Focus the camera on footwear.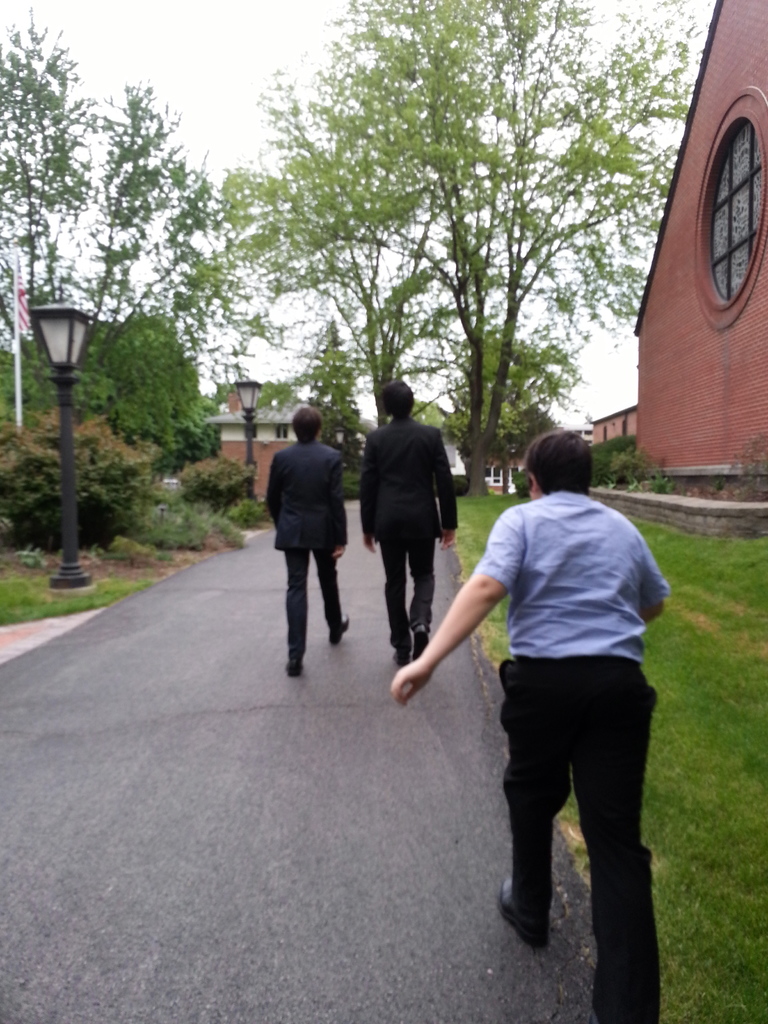
Focus region: pyautogui.locateOnScreen(329, 617, 350, 650).
